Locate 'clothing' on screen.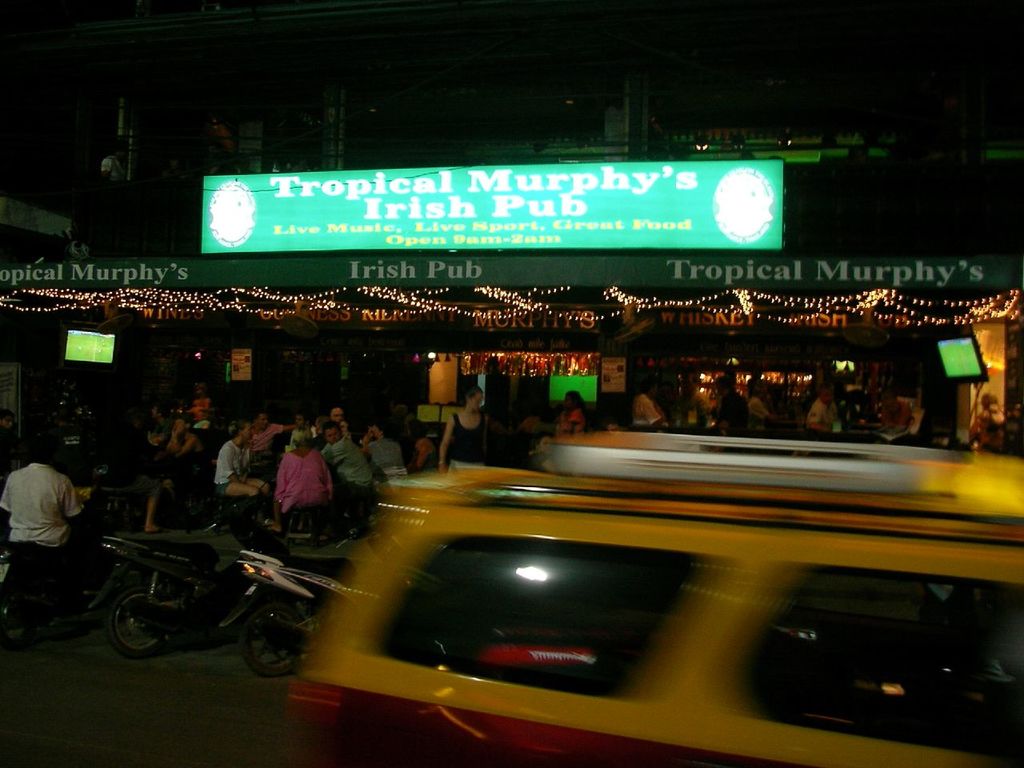
On screen at rect(747, 394, 767, 430).
